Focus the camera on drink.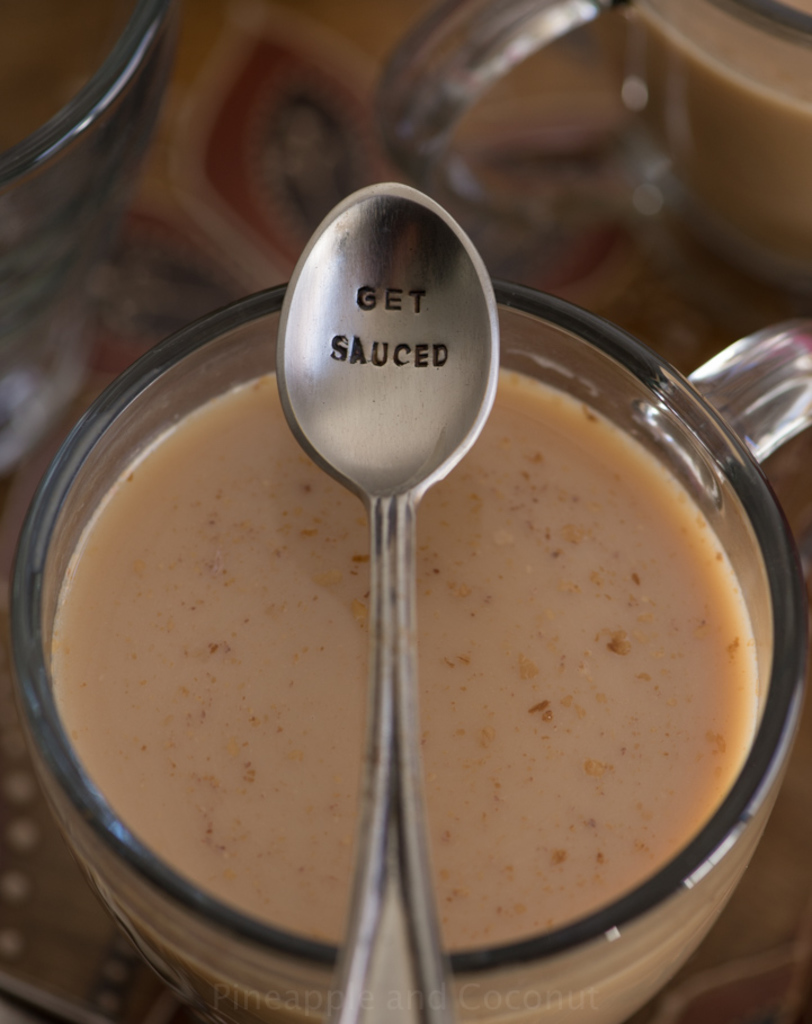
Focus region: {"x1": 368, "y1": 0, "x2": 811, "y2": 340}.
